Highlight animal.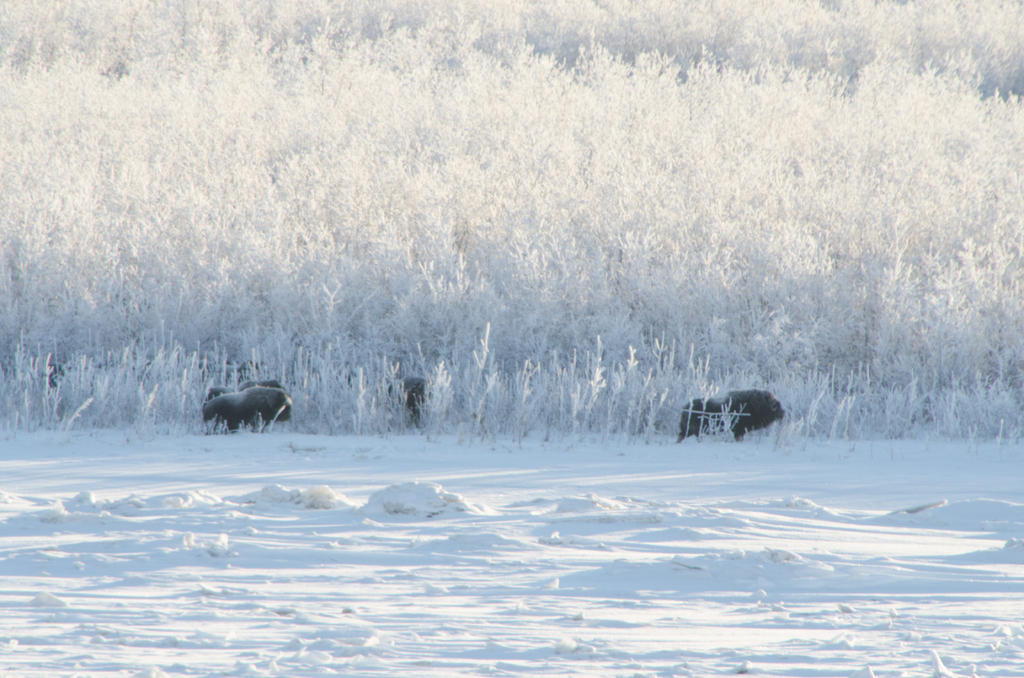
Highlighted region: bbox=(202, 384, 295, 429).
